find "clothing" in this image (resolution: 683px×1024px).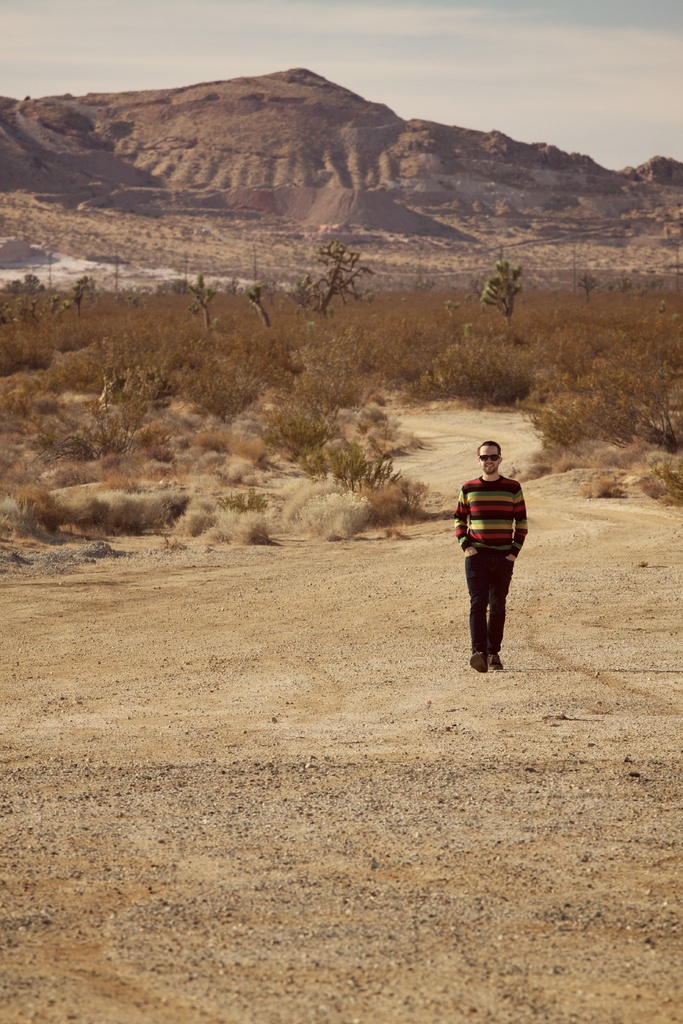
bbox(454, 459, 532, 623).
